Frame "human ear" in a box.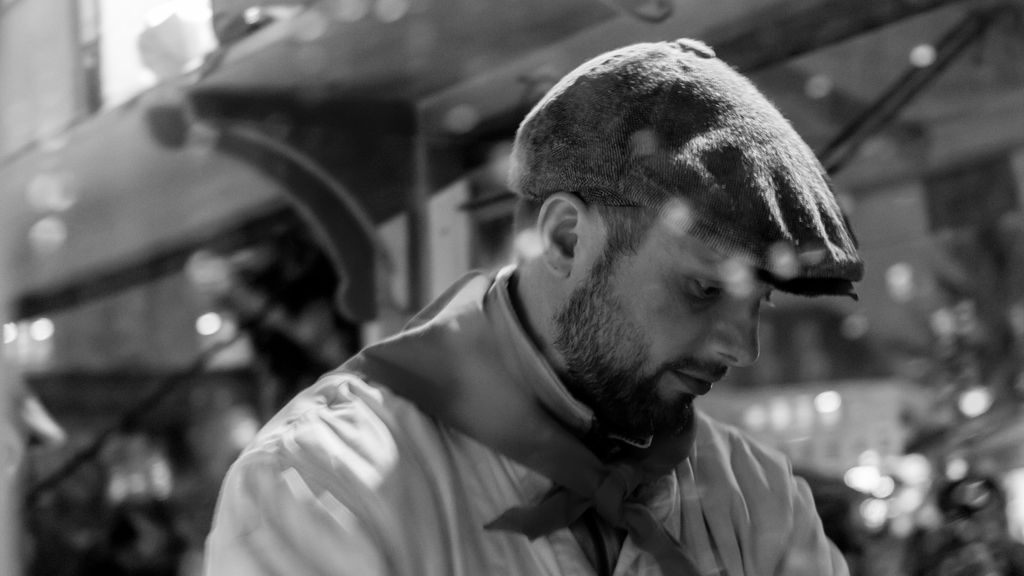
536:188:582:275.
